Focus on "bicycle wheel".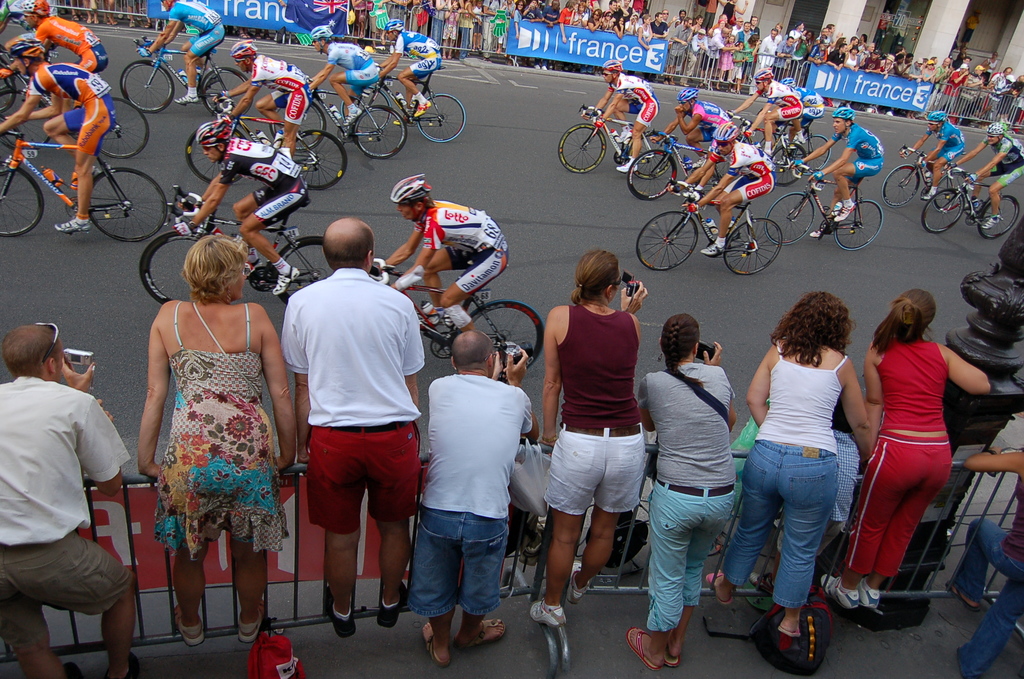
Focused at detection(138, 227, 205, 307).
